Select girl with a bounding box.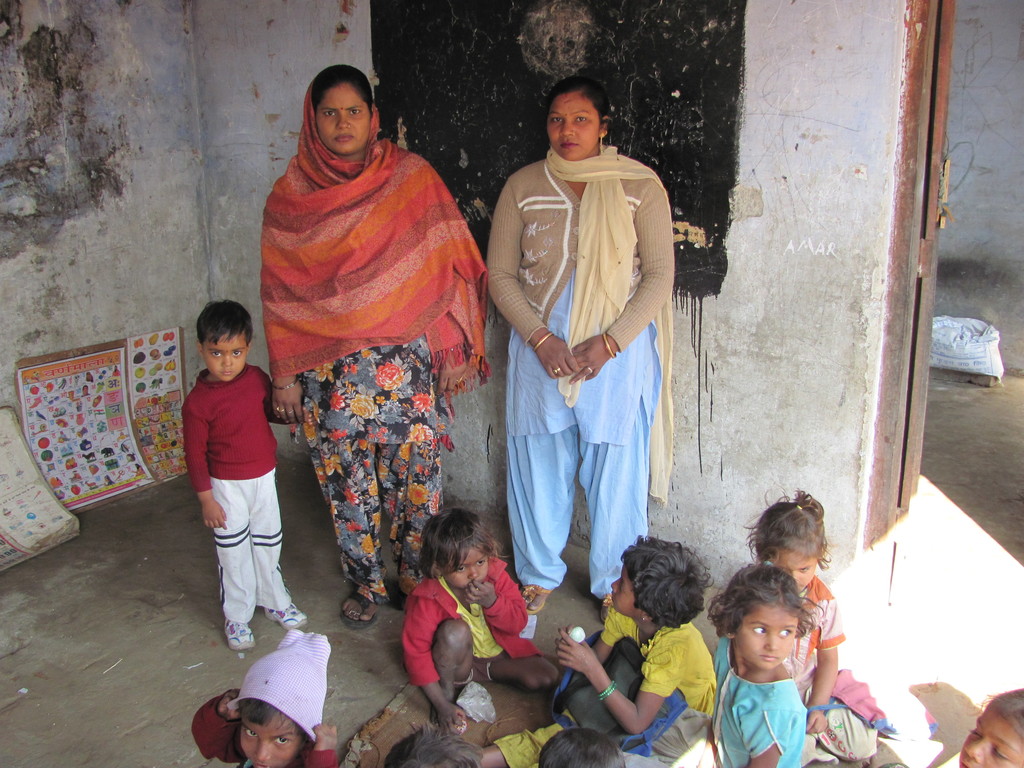
743 490 877 760.
